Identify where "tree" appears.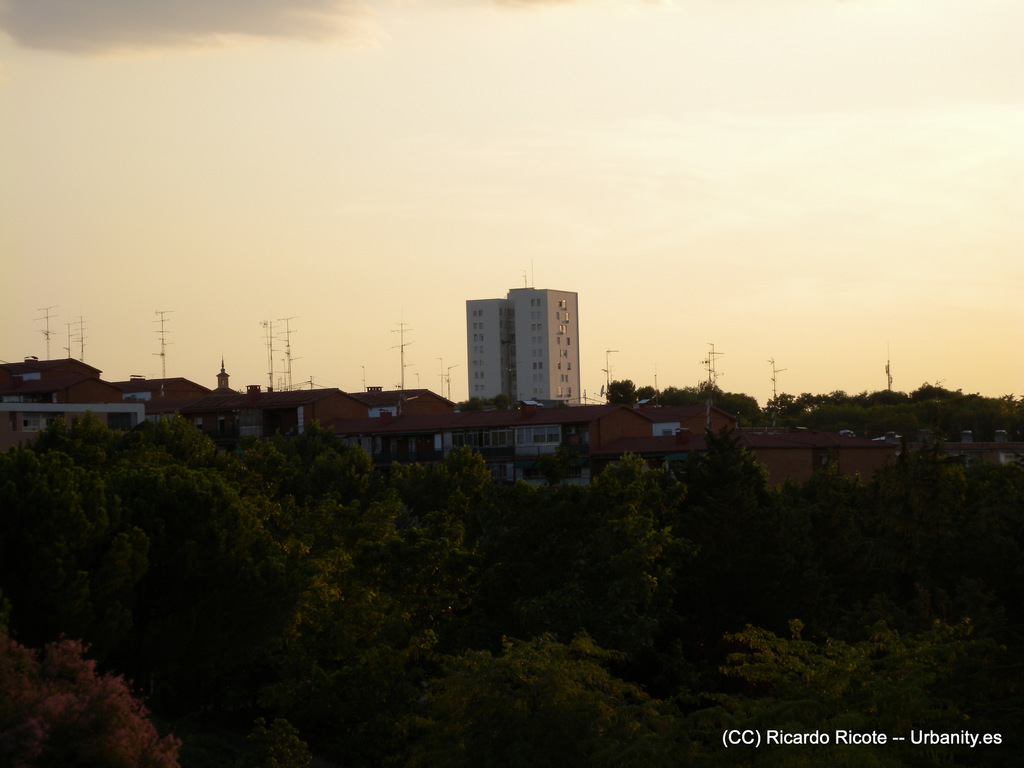
Appears at rect(15, 624, 164, 751).
